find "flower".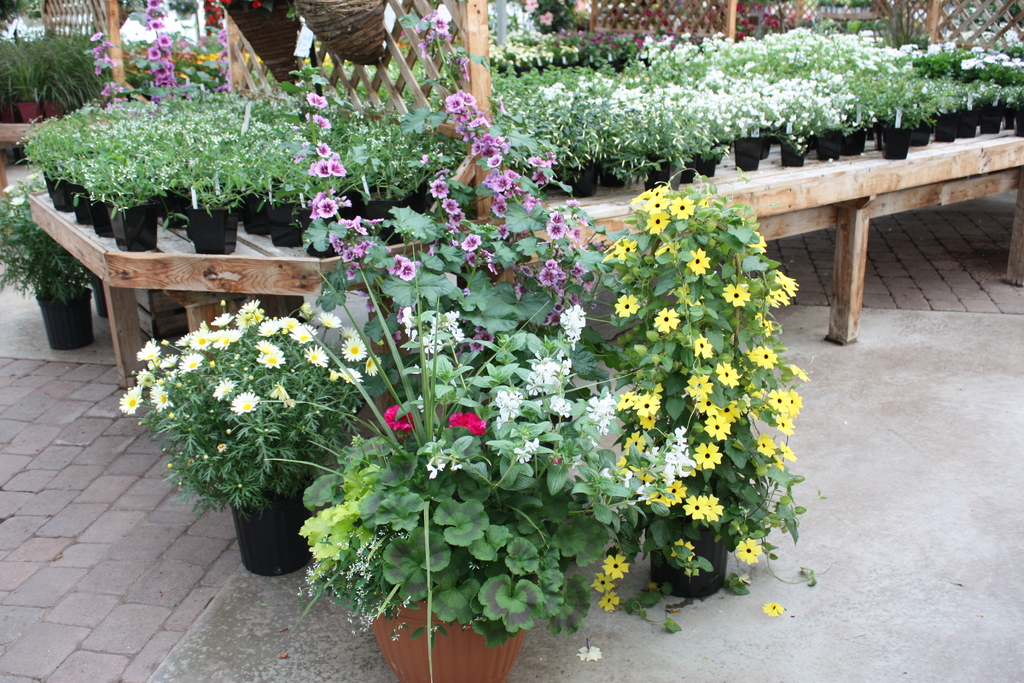
x1=332, y1=194, x2=353, y2=209.
